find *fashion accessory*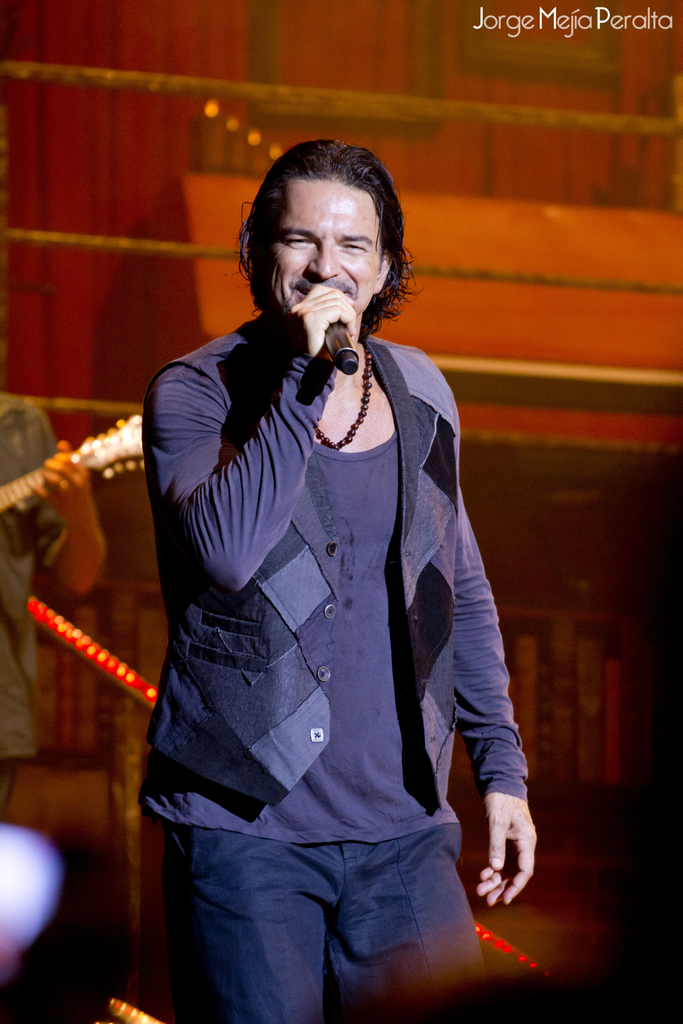
BBox(315, 337, 376, 454)
